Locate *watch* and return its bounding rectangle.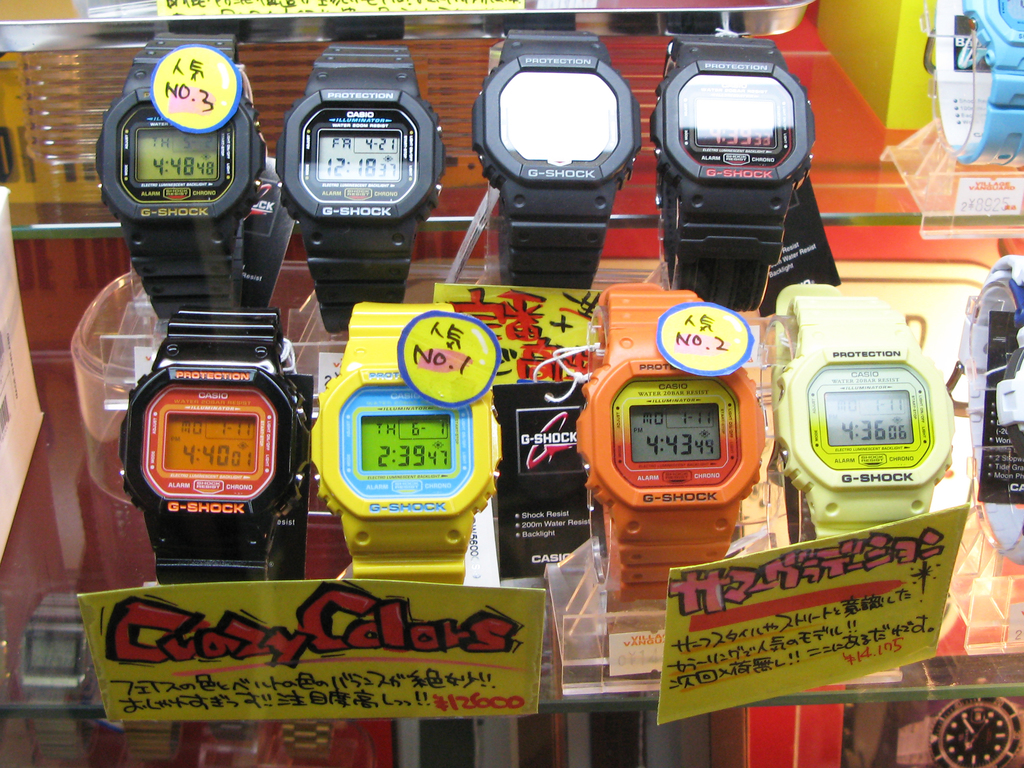
bbox(773, 284, 952, 537).
